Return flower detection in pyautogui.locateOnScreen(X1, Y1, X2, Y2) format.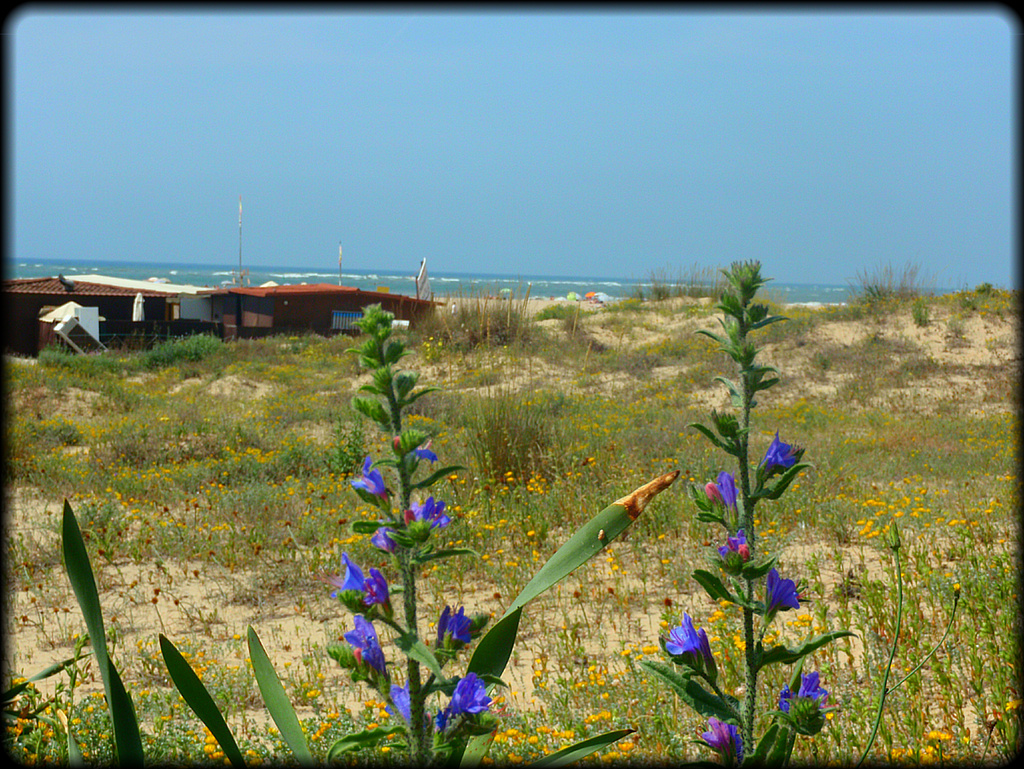
pyautogui.locateOnScreen(716, 519, 758, 565).
